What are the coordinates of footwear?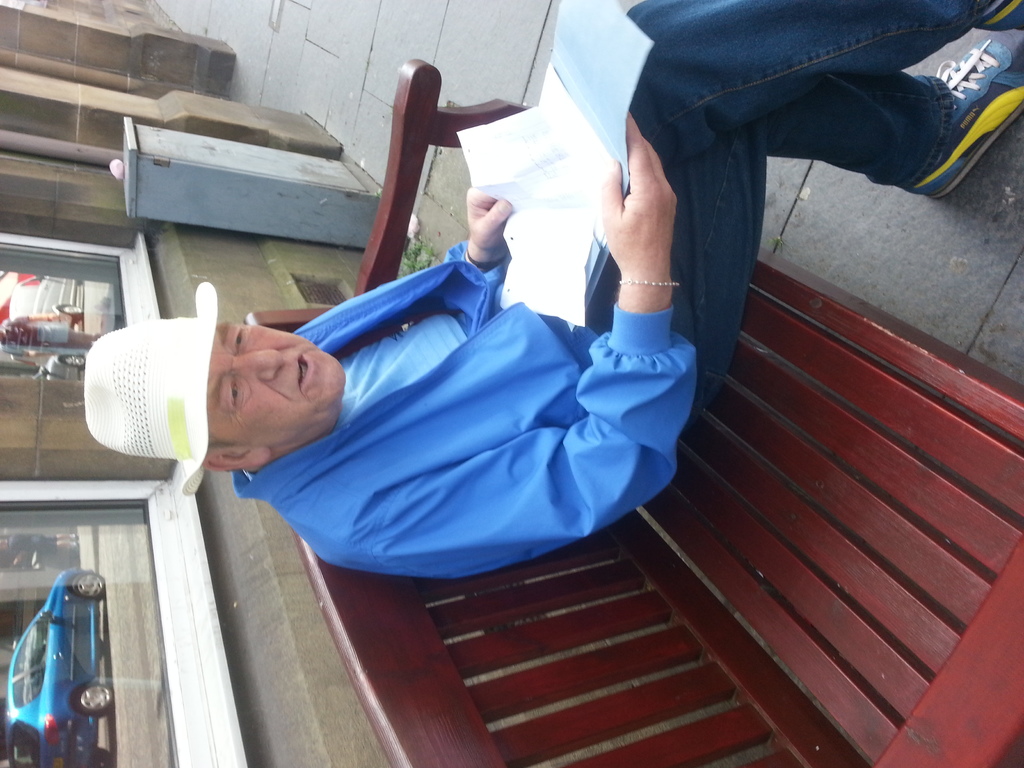
BBox(970, 0, 1023, 31).
